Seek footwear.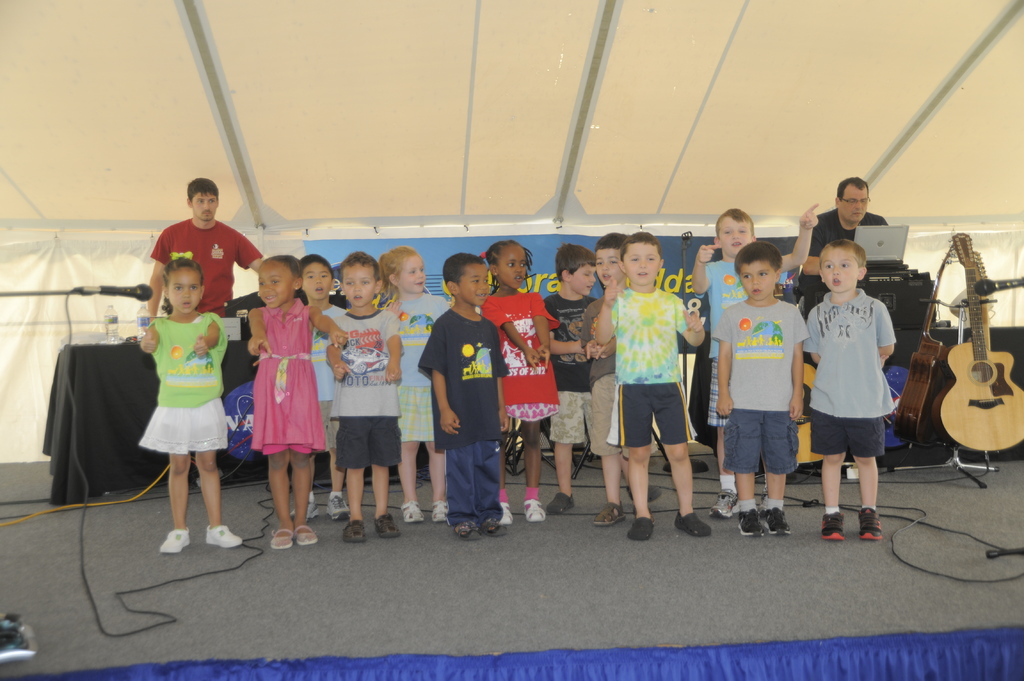
347:520:369:539.
